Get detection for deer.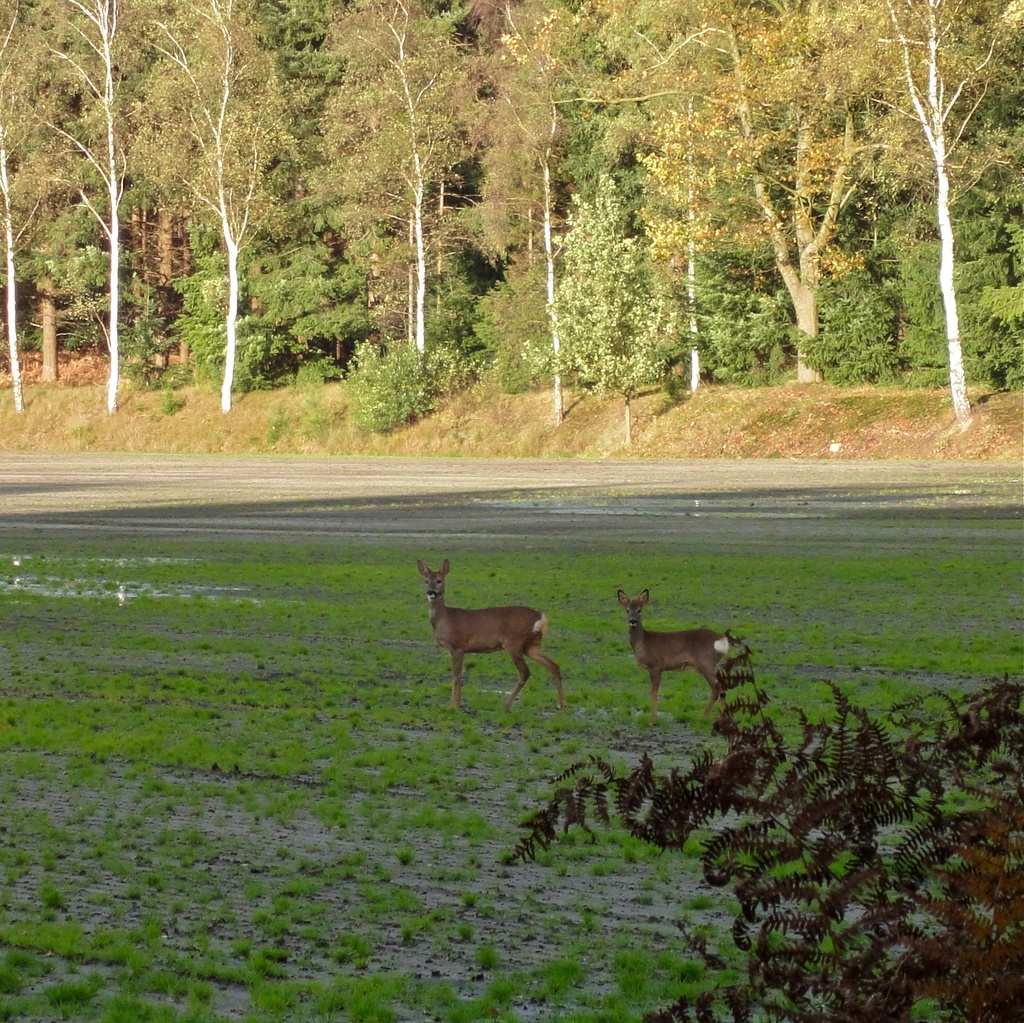
Detection: left=612, top=589, right=752, bottom=728.
